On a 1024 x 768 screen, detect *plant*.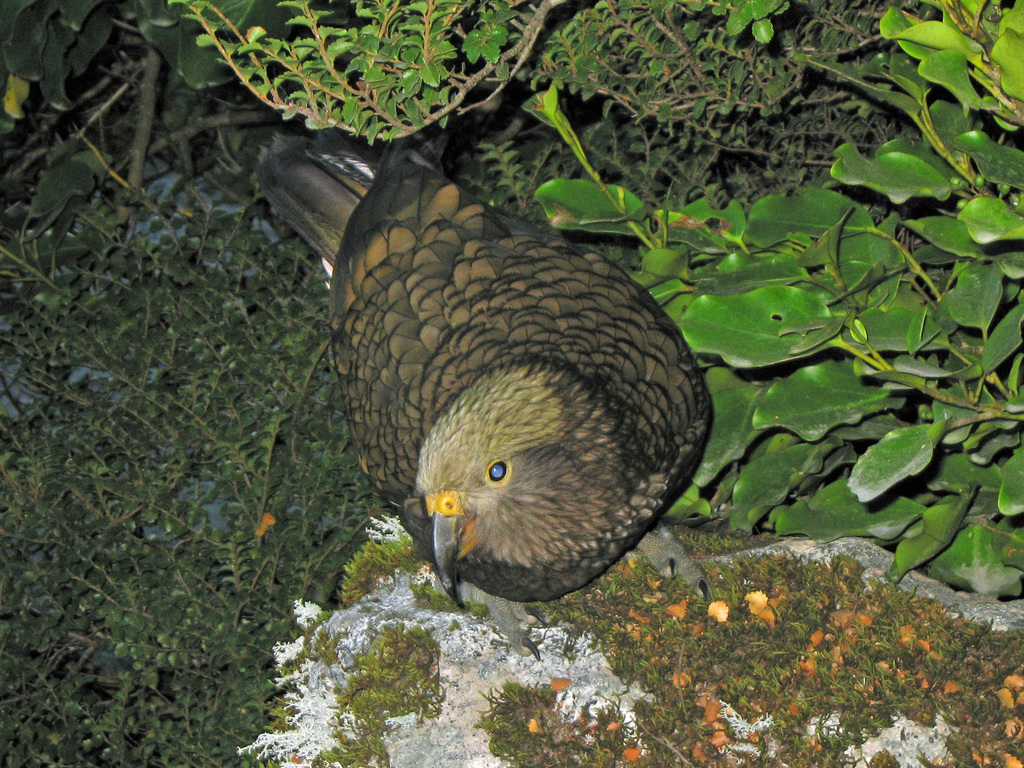
detection(101, 0, 566, 157).
